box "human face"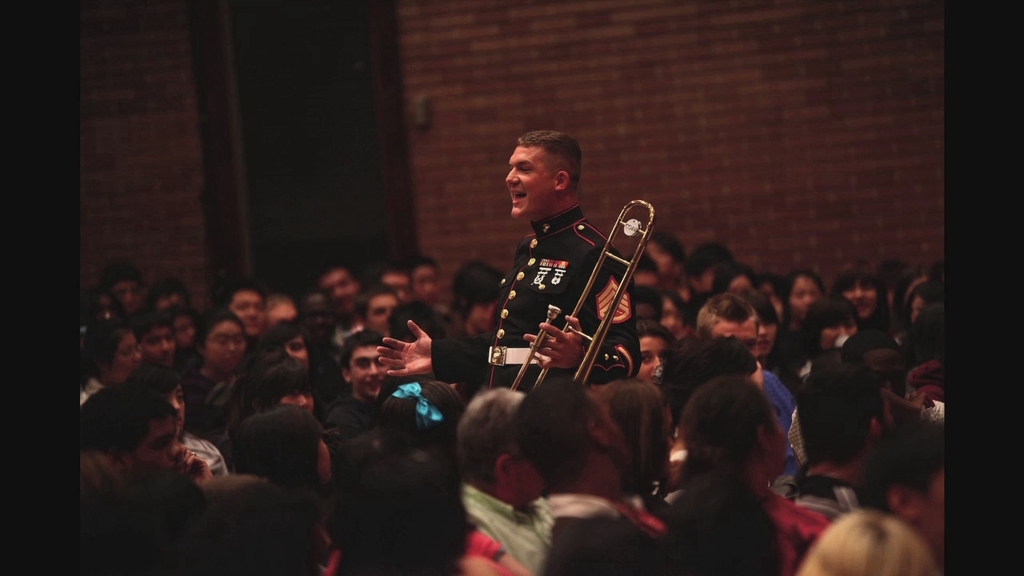
rect(506, 143, 551, 218)
